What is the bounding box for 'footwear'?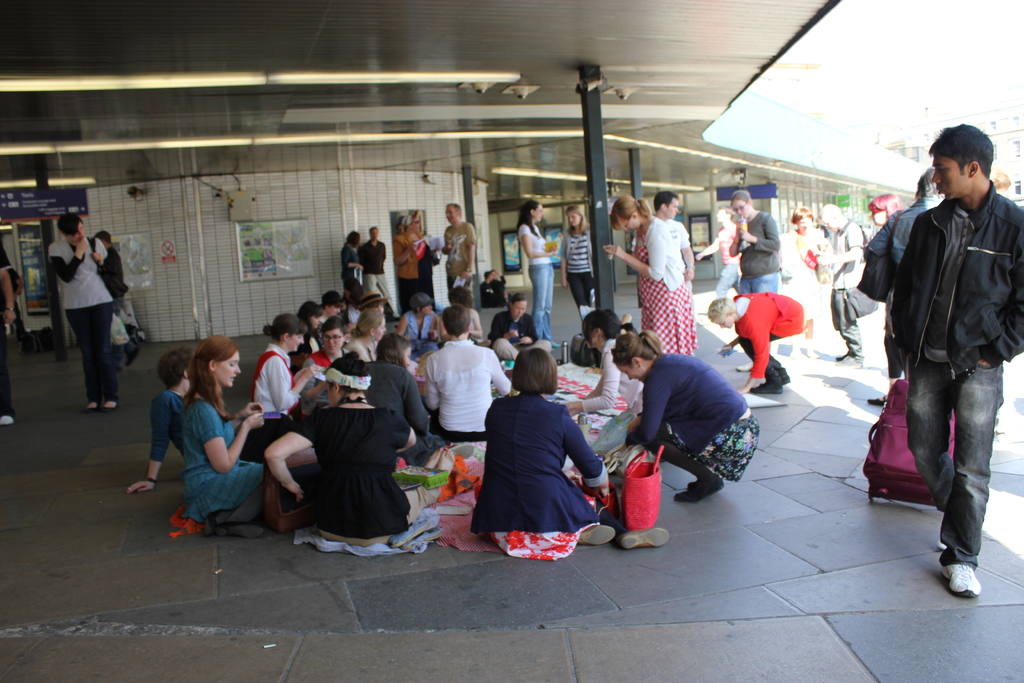
675,472,728,504.
